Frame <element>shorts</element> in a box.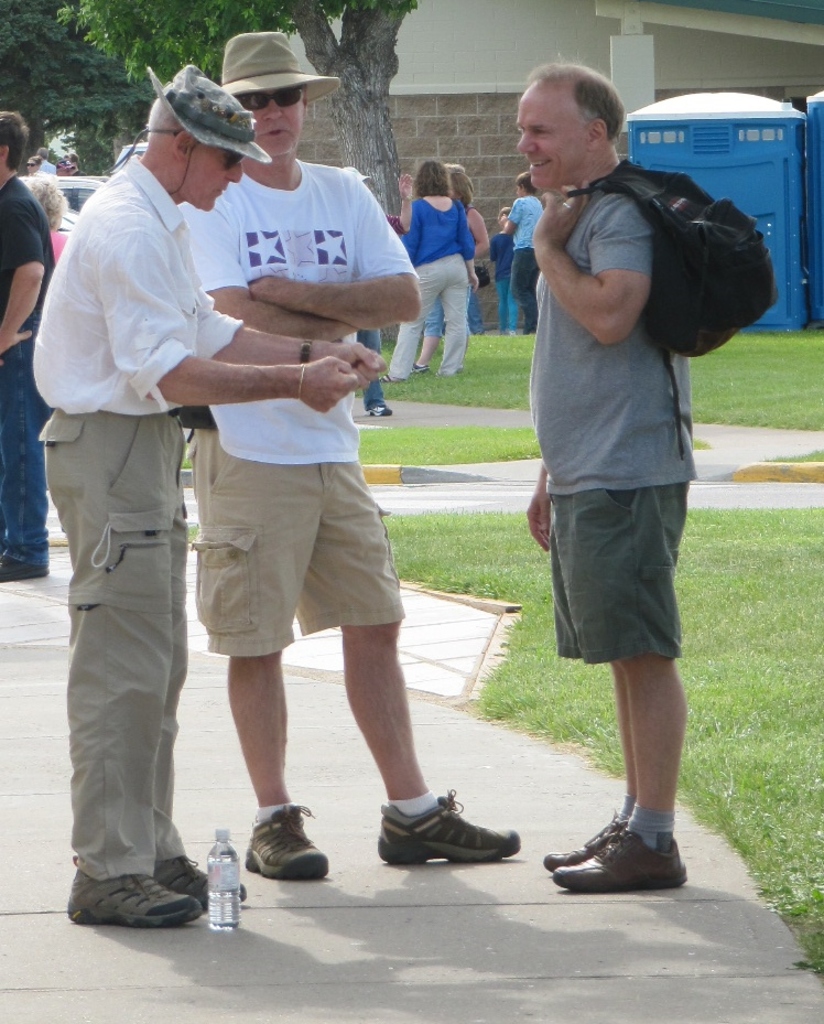
select_region(199, 462, 413, 643).
